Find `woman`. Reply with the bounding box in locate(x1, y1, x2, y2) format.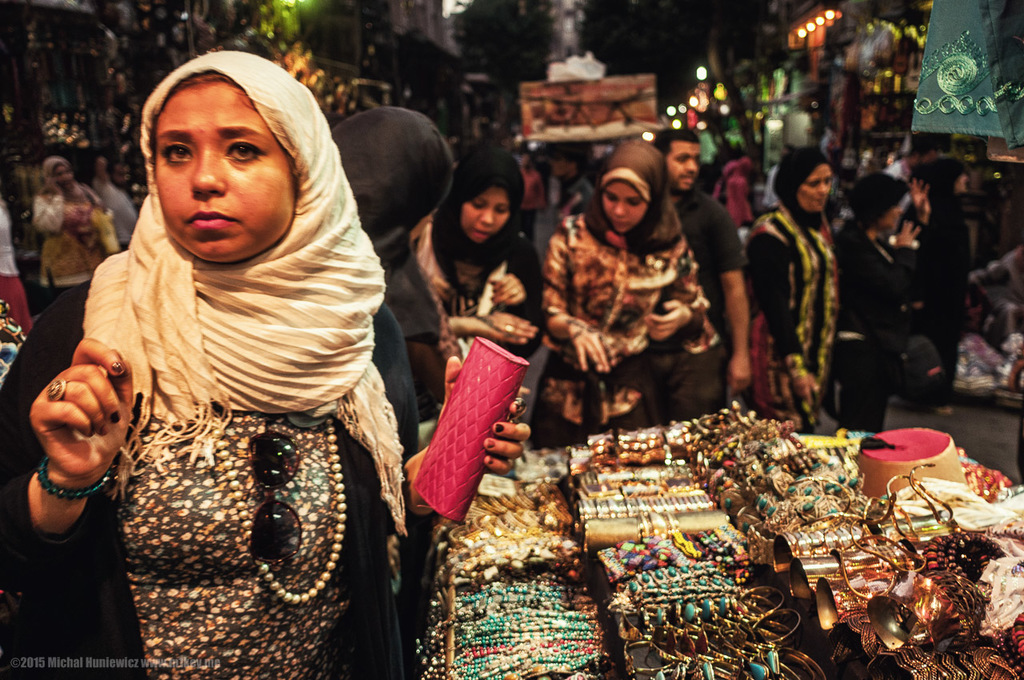
locate(410, 145, 548, 373).
